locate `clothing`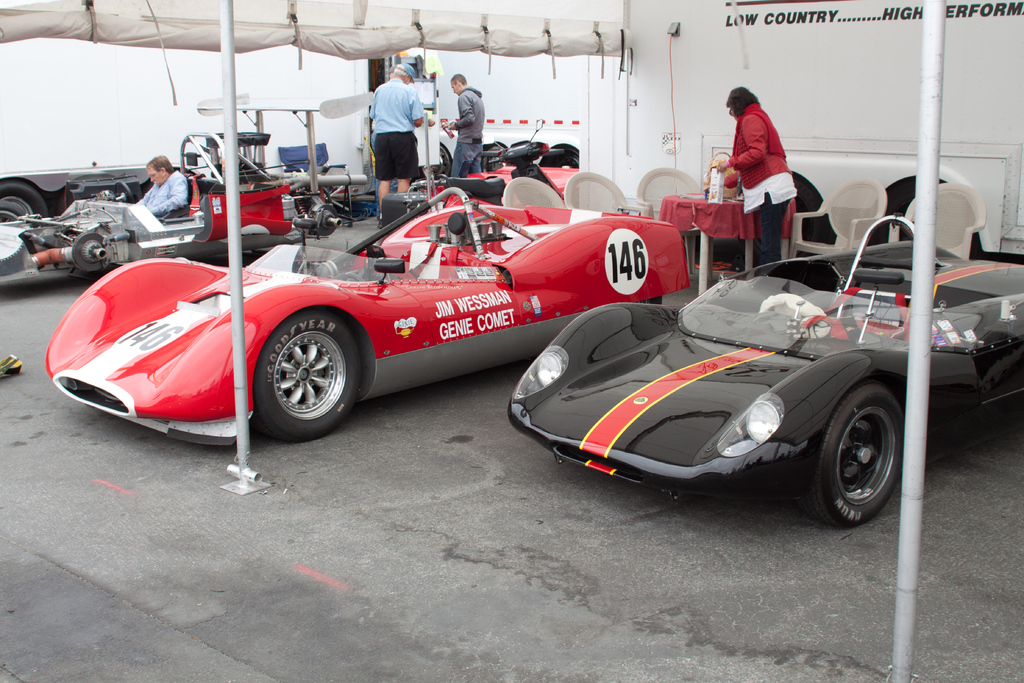
bbox=(364, 80, 422, 134)
